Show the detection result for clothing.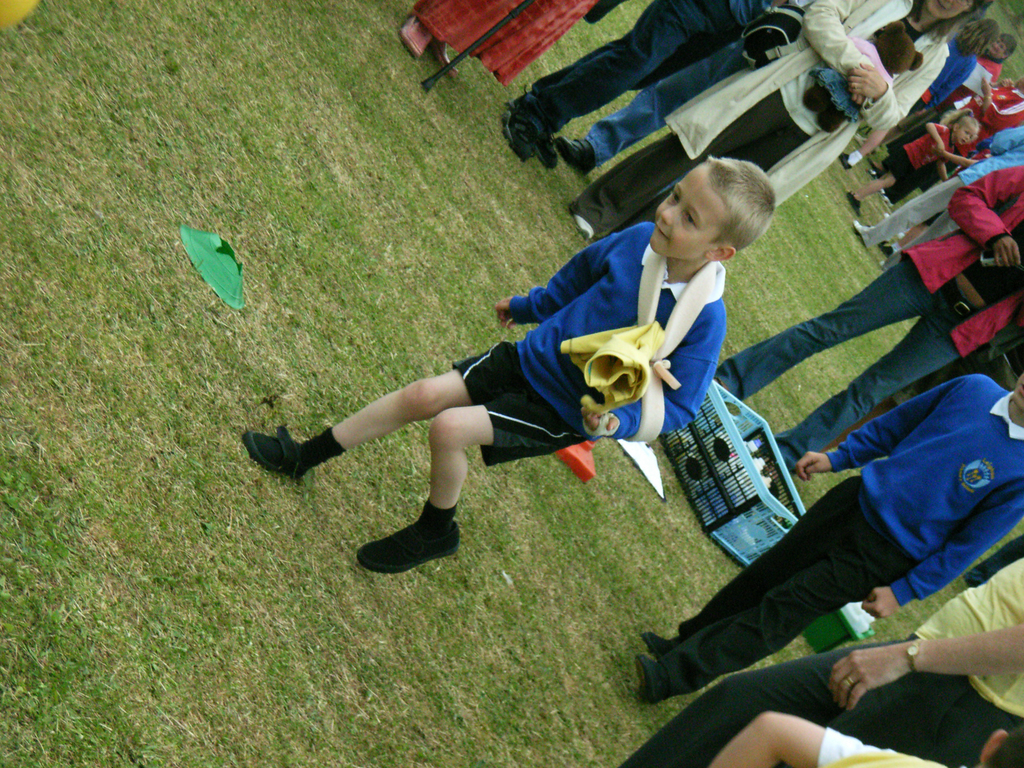
box=[419, 0, 604, 86].
